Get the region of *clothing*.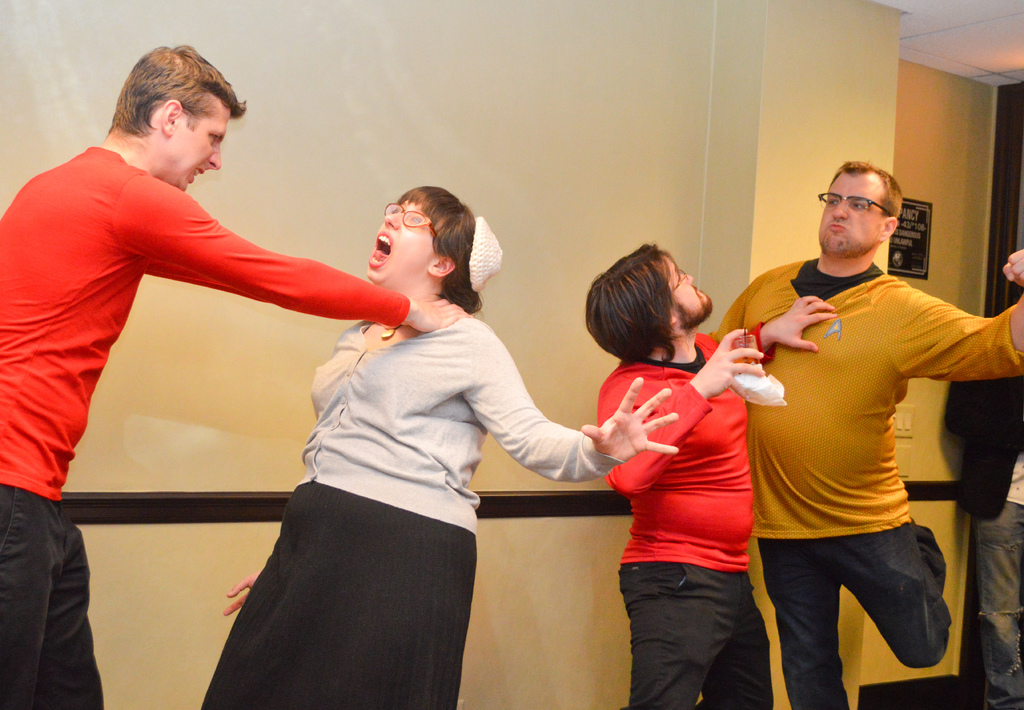
(602, 325, 765, 650).
